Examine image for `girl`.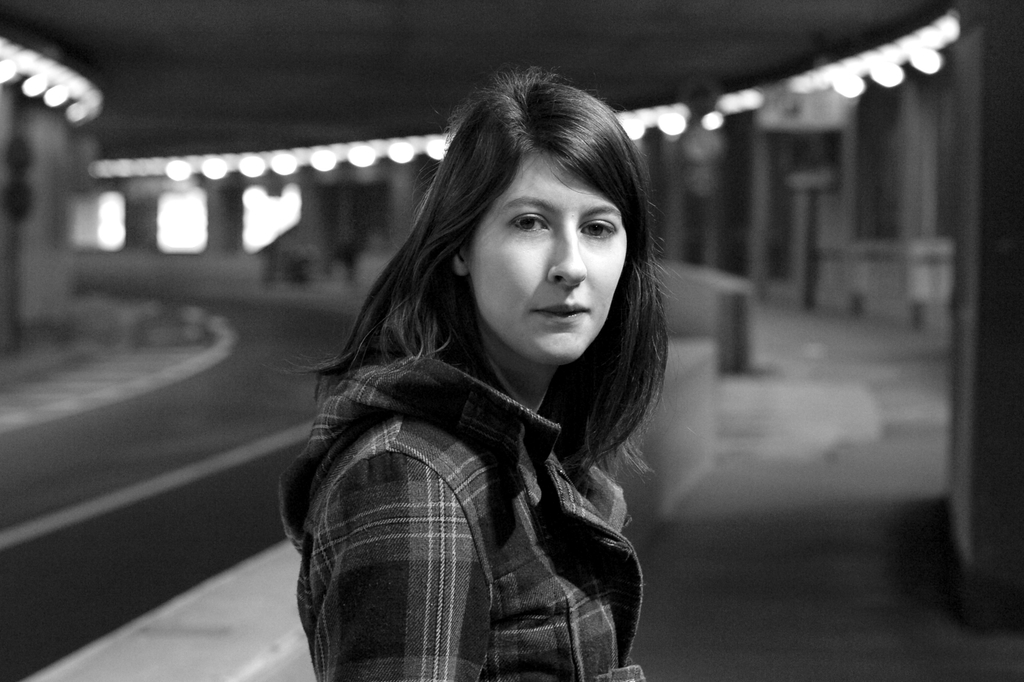
Examination result: x1=276 y1=64 x2=675 y2=681.
